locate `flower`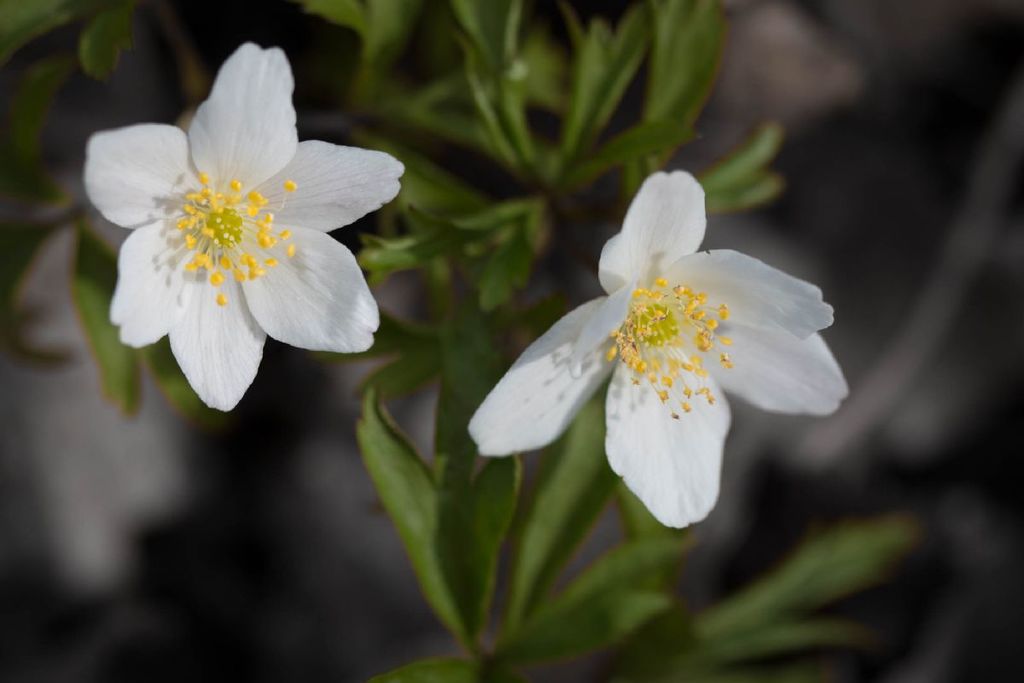
<box>80,44,414,407</box>
